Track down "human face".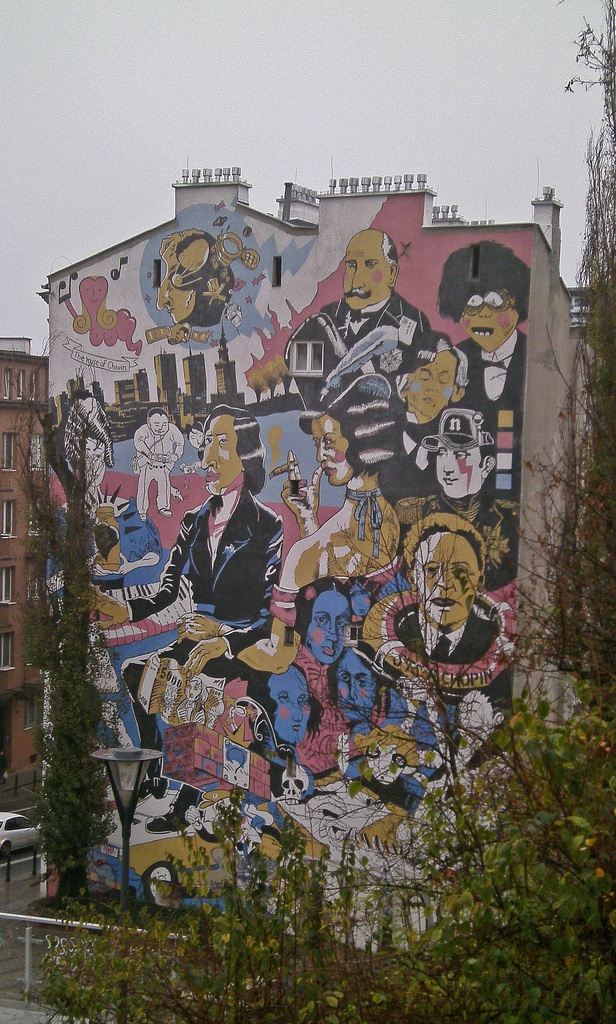
Tracked to box=[457, 288, 520, 353].
